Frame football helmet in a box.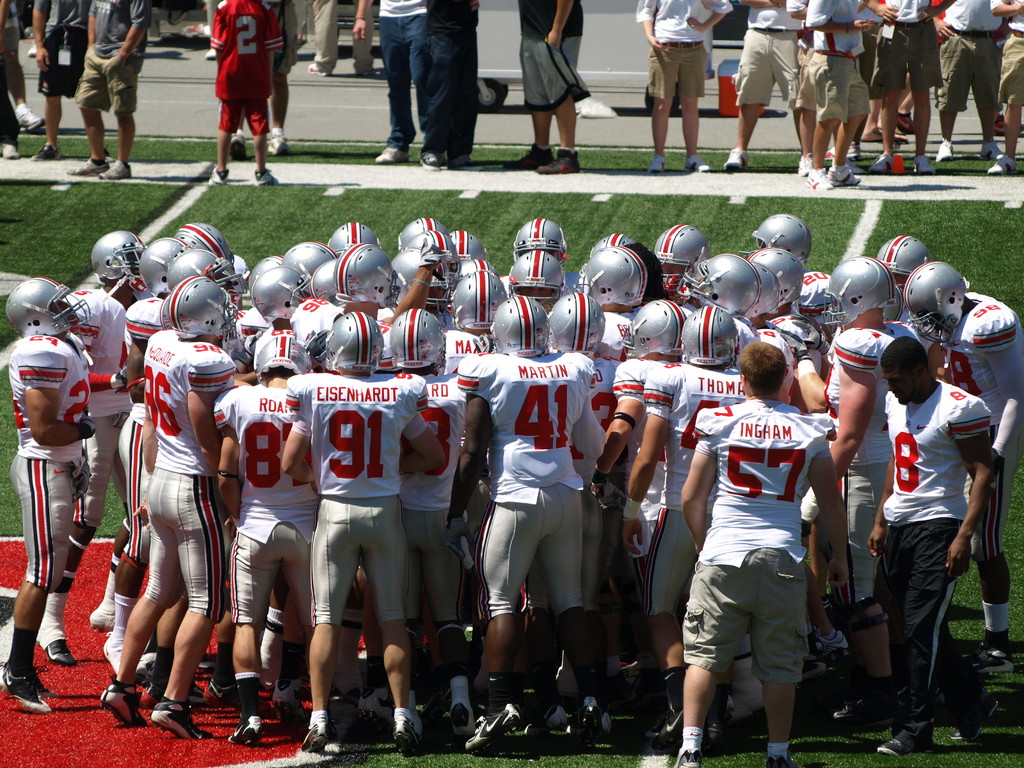
BBox(243, 310, 318, 384).
